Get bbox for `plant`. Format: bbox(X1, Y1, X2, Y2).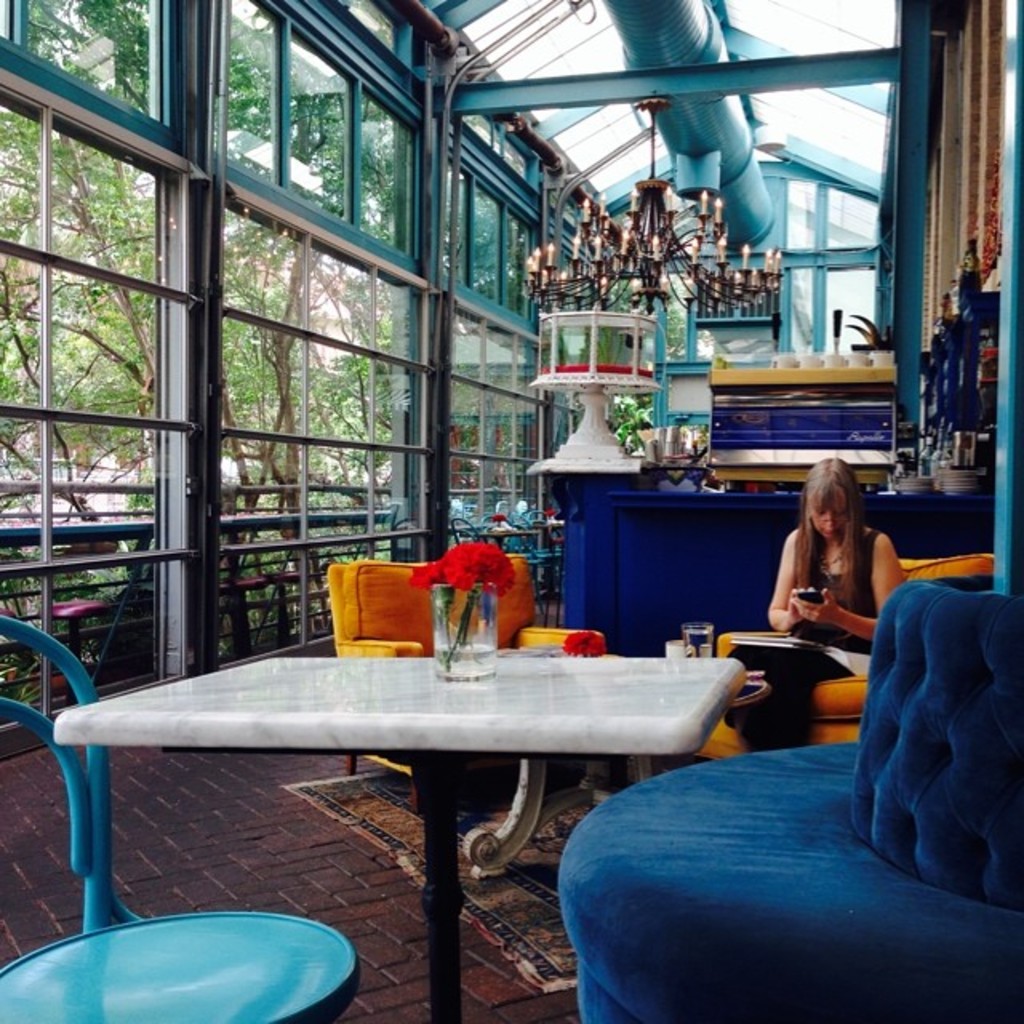
bbox(606, 392, 661, 459).
